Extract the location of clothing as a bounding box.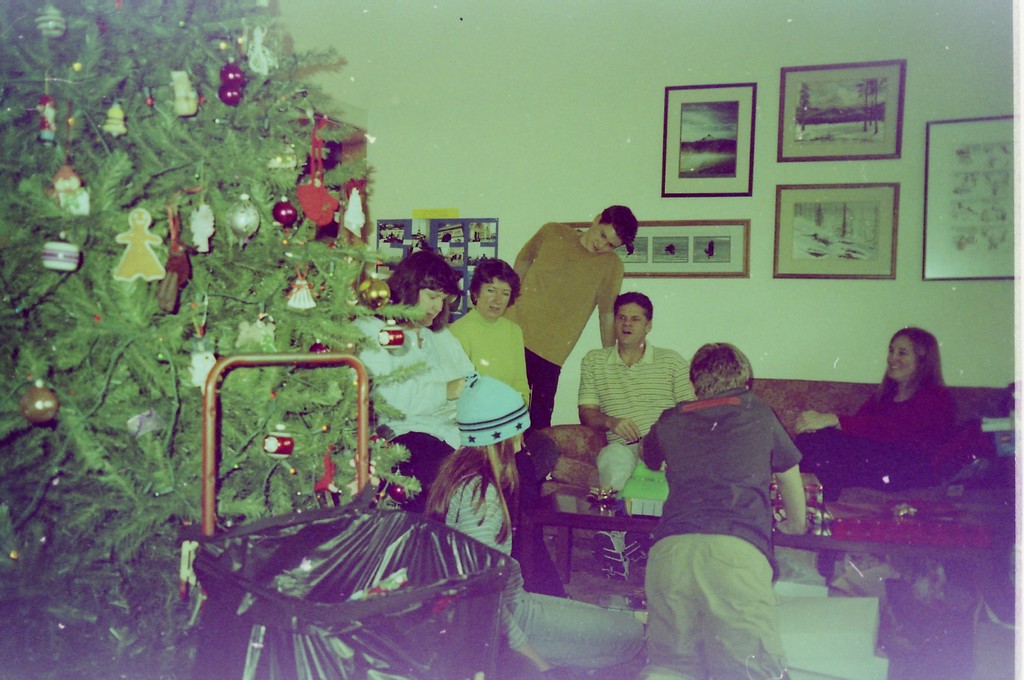
Rect(515, 225, 625, 429).
